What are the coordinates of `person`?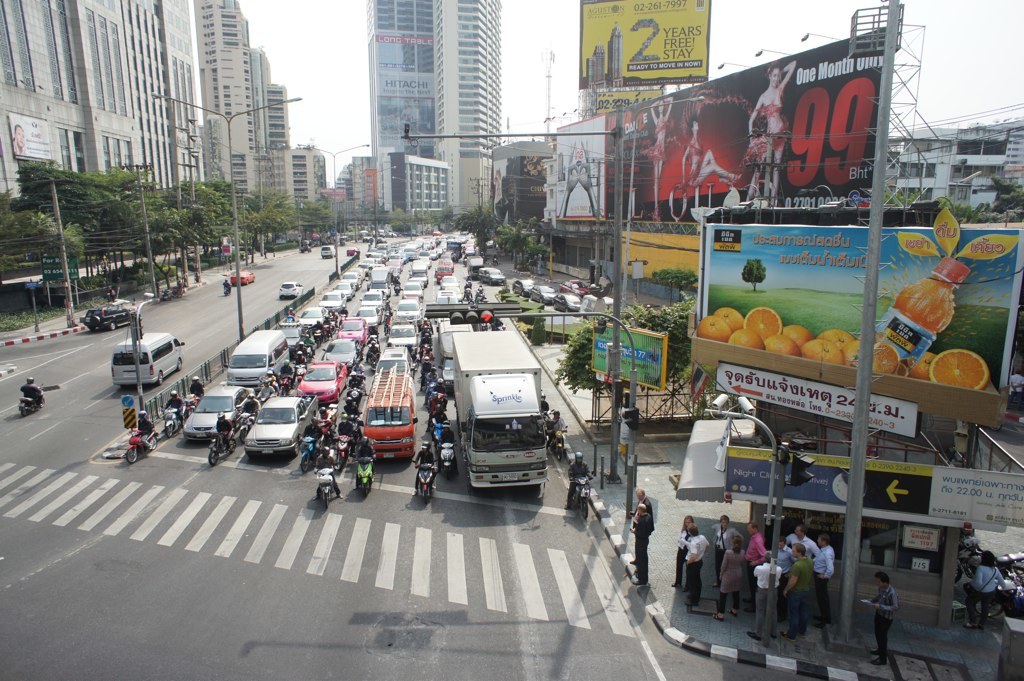
x1=749, y1=555, x2=781, y2=645.
